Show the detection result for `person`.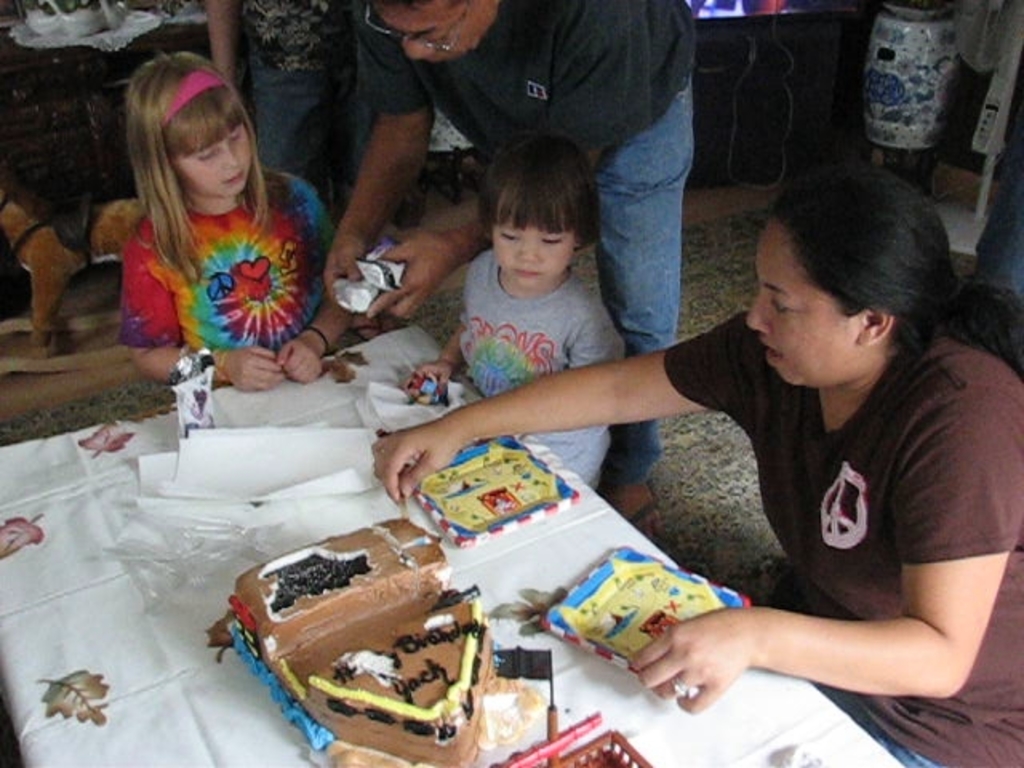
[315, 0, 698, 539].
